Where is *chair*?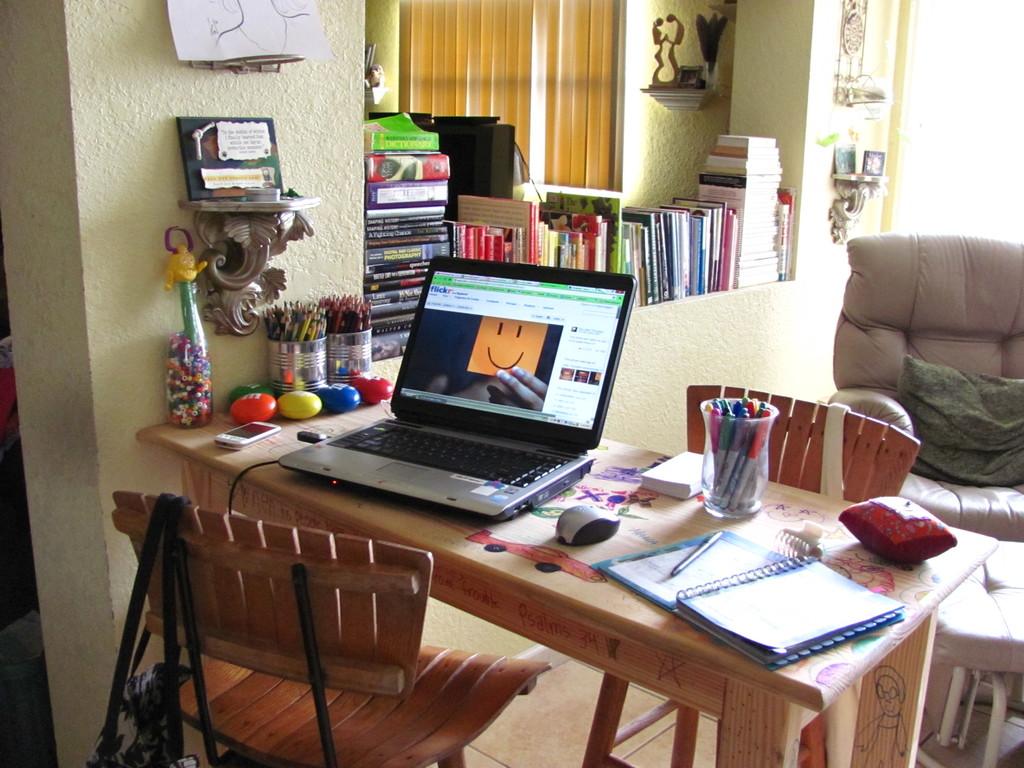
box=[831, 230, 1023, 710].
